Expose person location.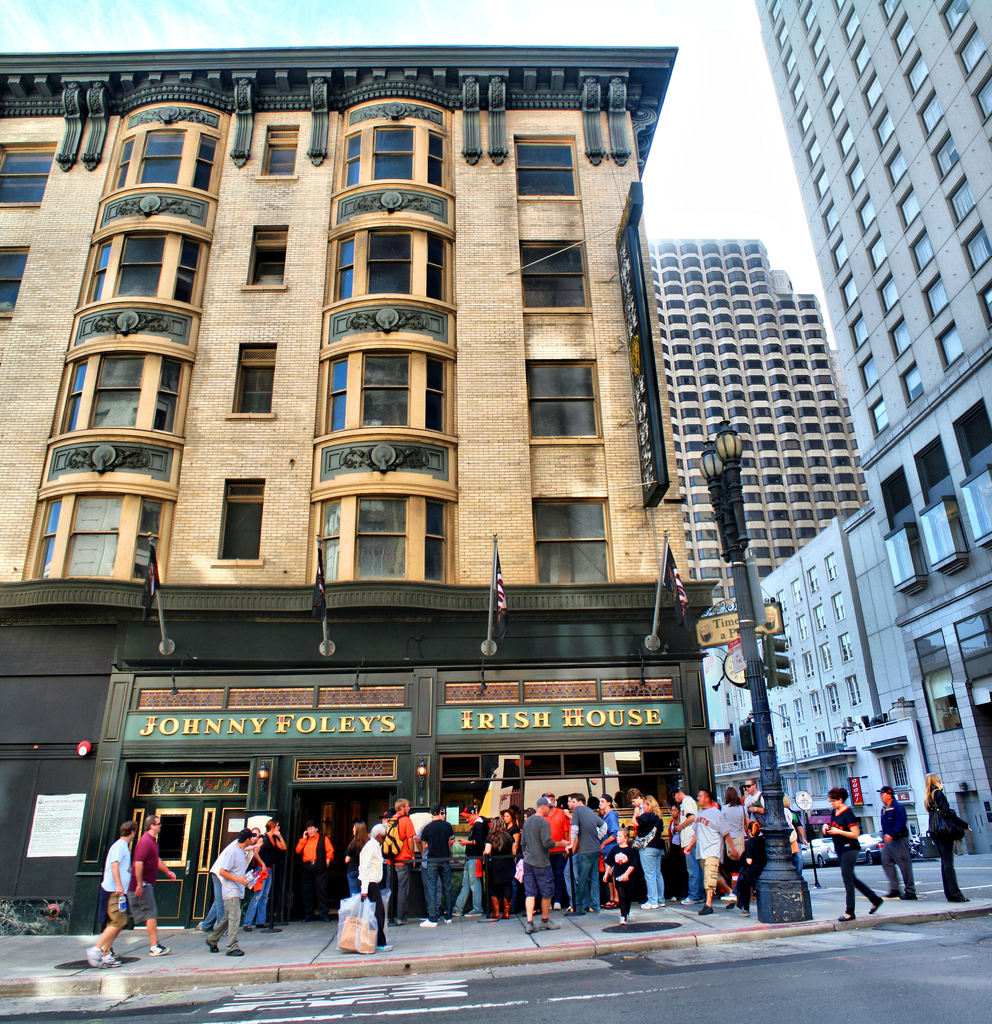
Exposed at locate(205, 792, 264, 946).
